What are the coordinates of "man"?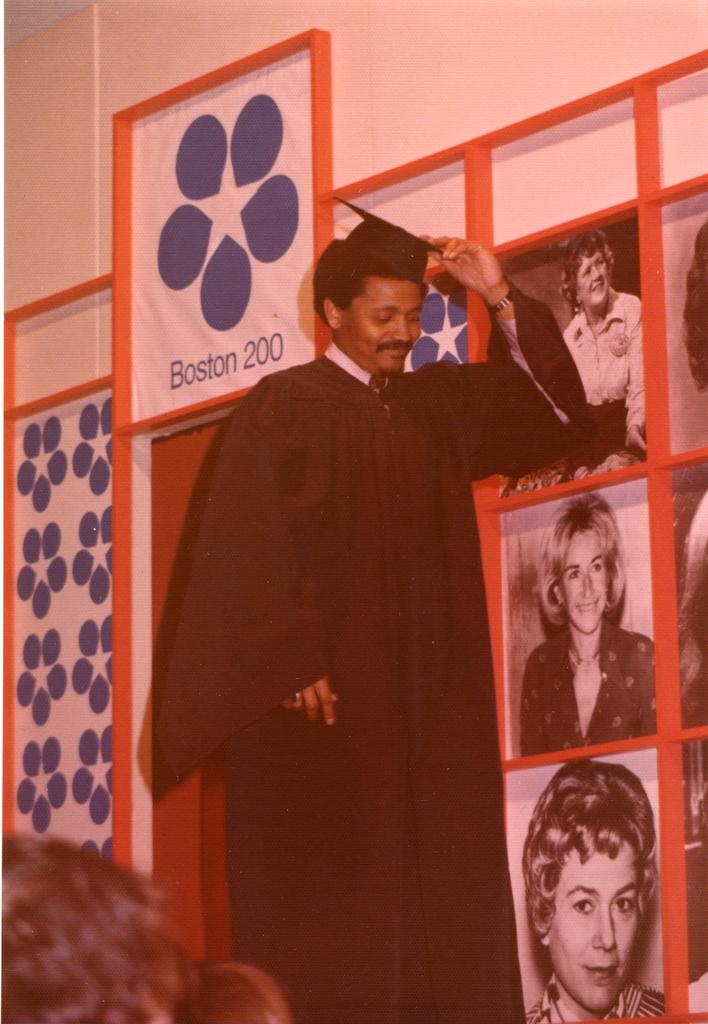
left=150, top=189, right=583, bottom=1023.
